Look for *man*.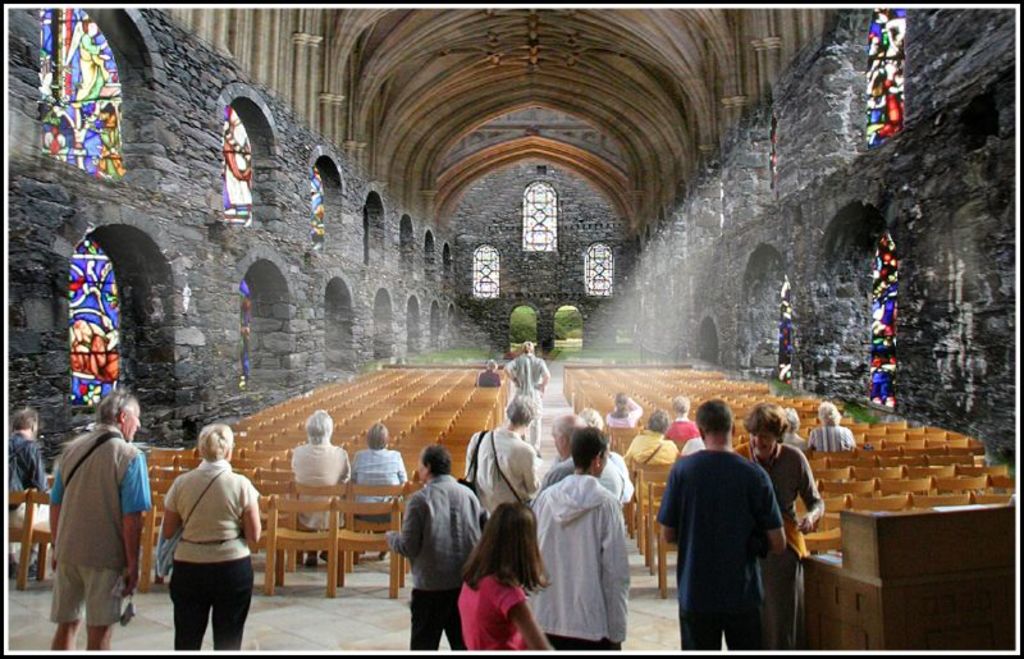
Found: {"x1": 458, "y1": 404, "x2": 544, "y2": 534}.
